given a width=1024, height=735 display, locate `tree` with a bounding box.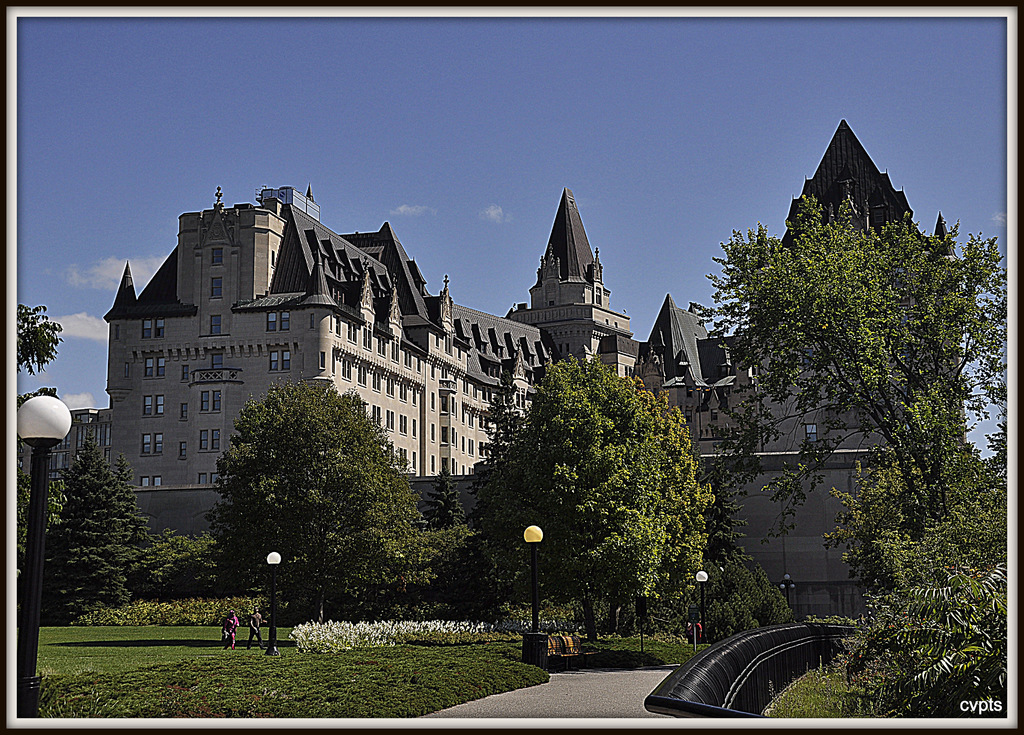
Located: l=465, t=354, r=724, b=644.
